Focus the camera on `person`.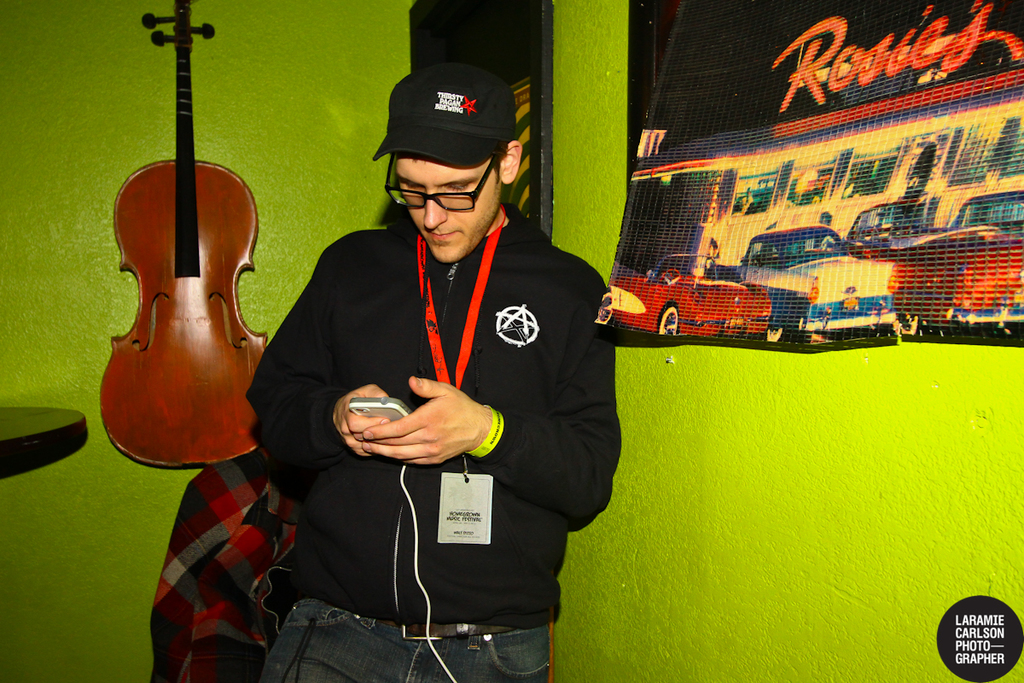
Focus region: rect(244, 65, 621, 682).
